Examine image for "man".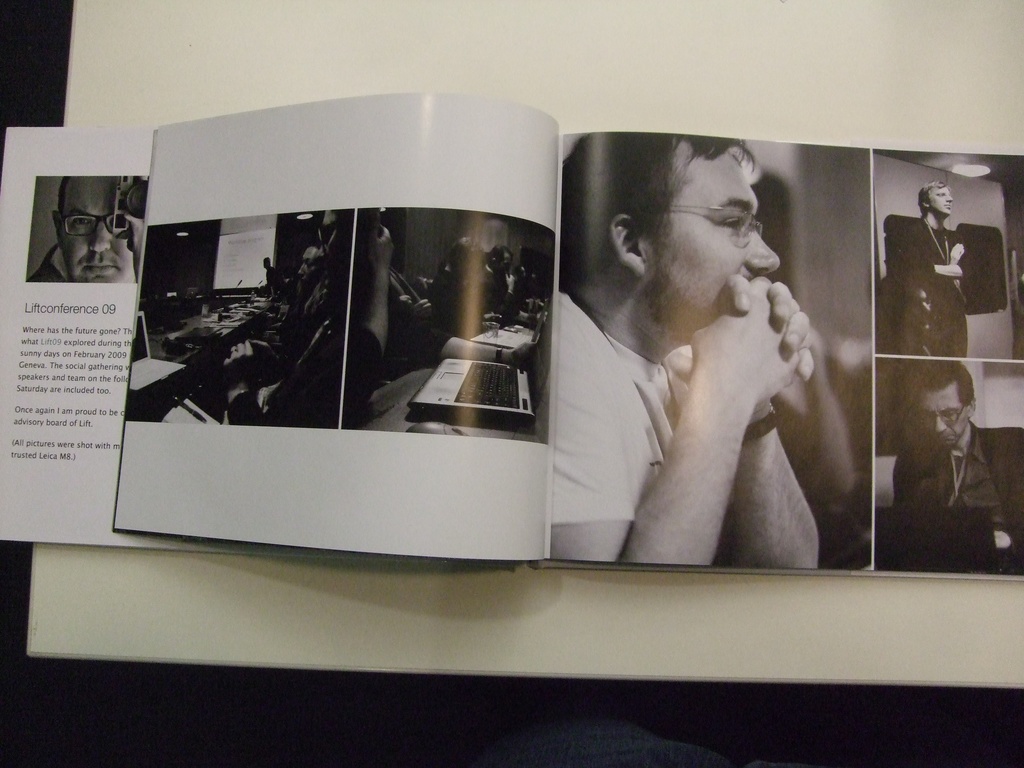
Examination result: bbox(24, 175, 143, 281).
